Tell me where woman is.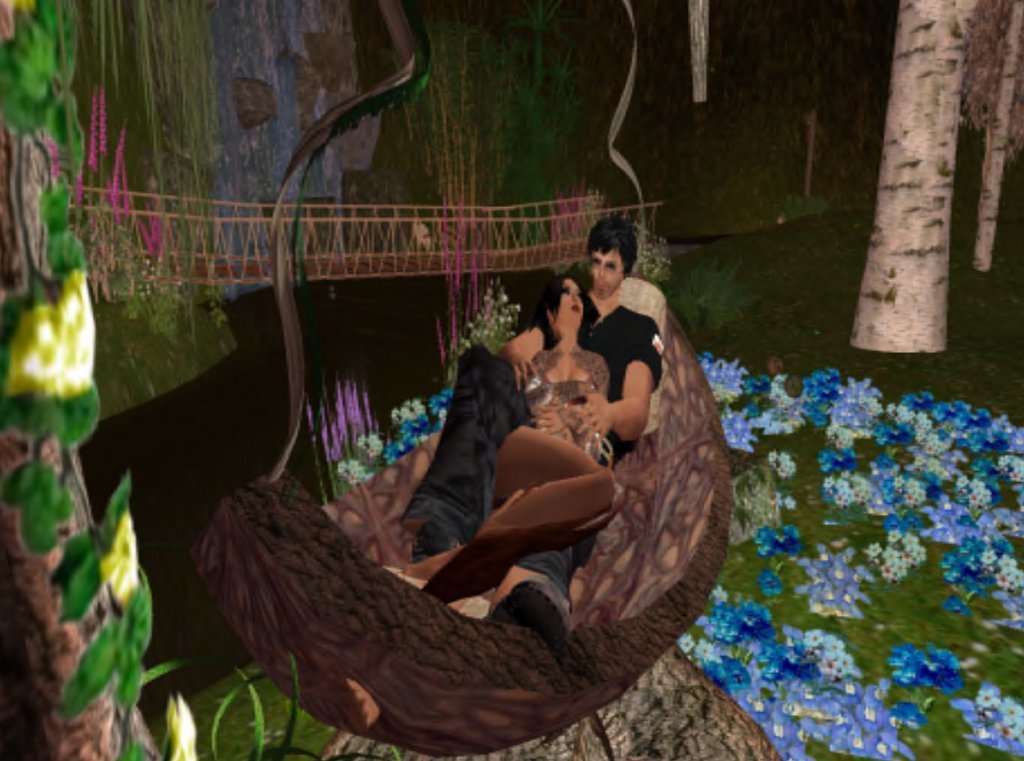
woman is at <bbox>382, 276, 618, 613</bbox>.
